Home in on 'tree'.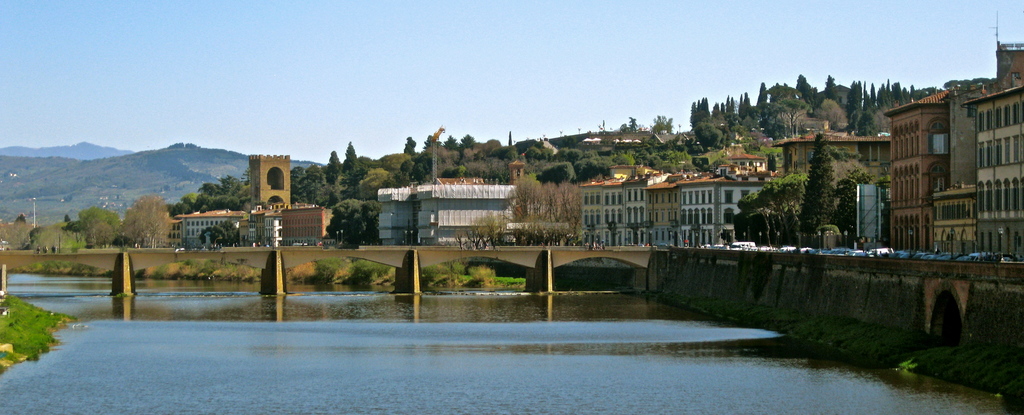
Homed in at [396, 154, 430, 186].
